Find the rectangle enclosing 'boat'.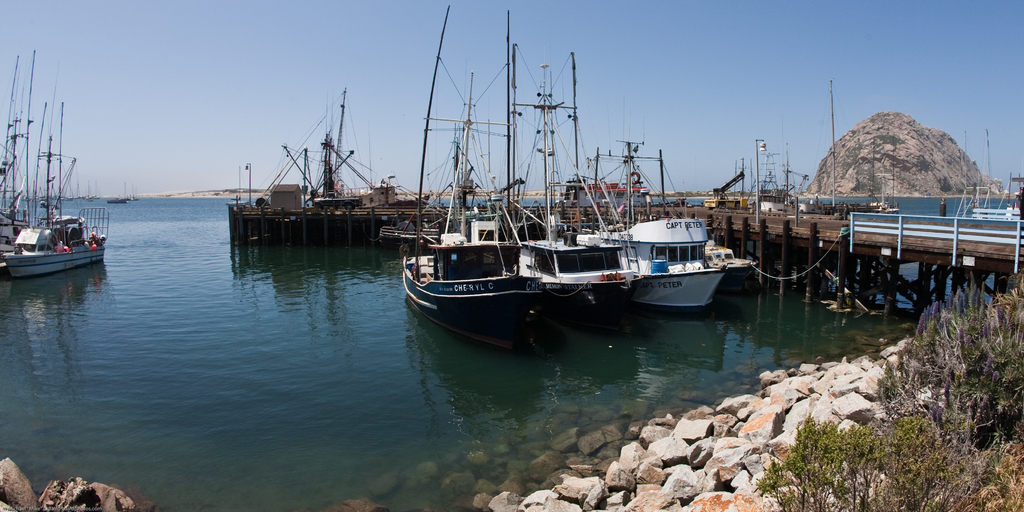
[582, 143, 729, 317].
